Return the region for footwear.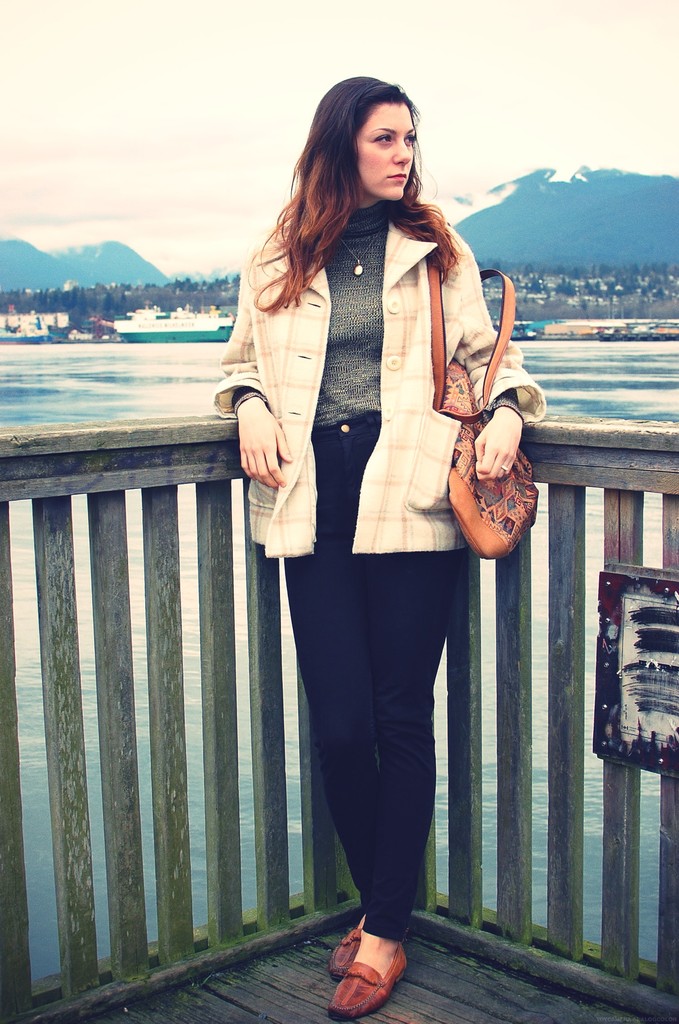
locate(336, 941, 409, 1020).
